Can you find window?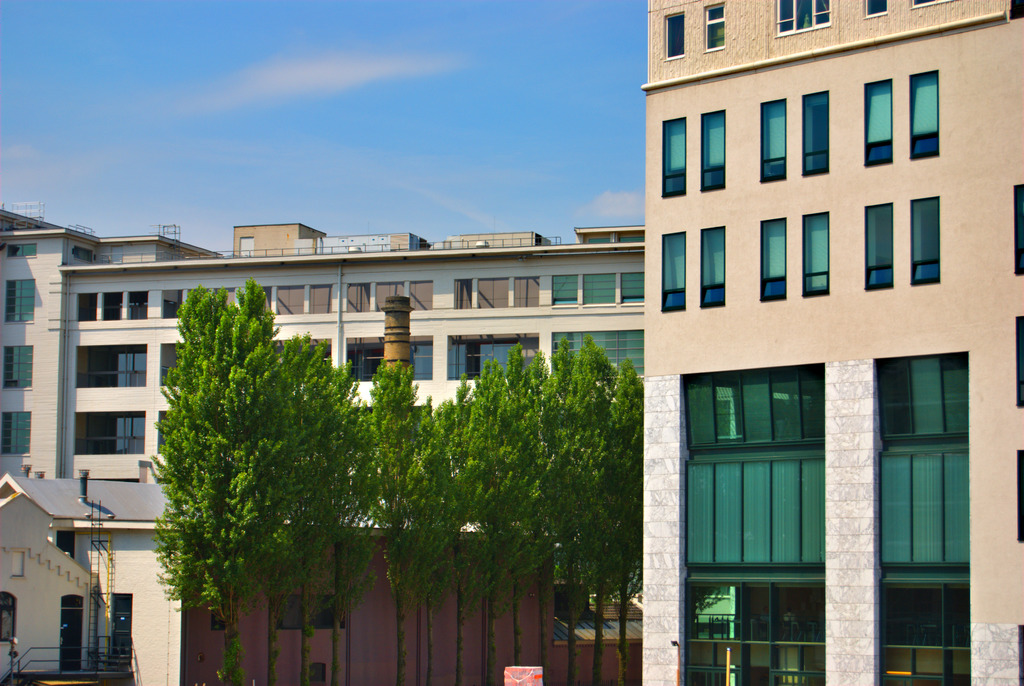
Yes, bounding box: 307,284,332,314.
